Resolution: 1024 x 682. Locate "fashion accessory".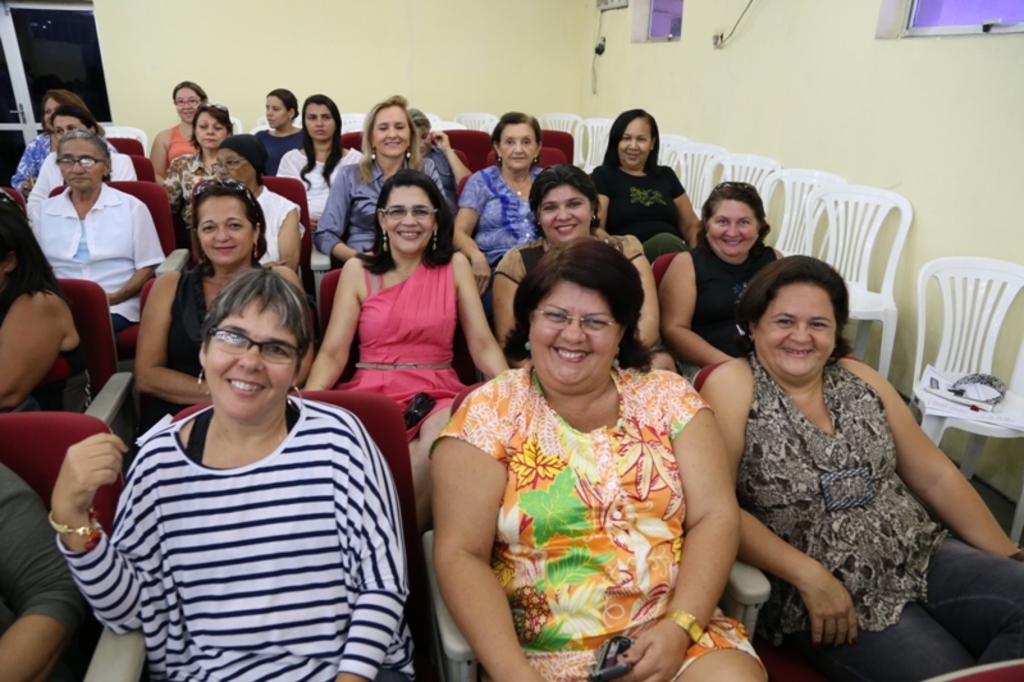
[x1=288, y1=385, x2=303, y2=412].
